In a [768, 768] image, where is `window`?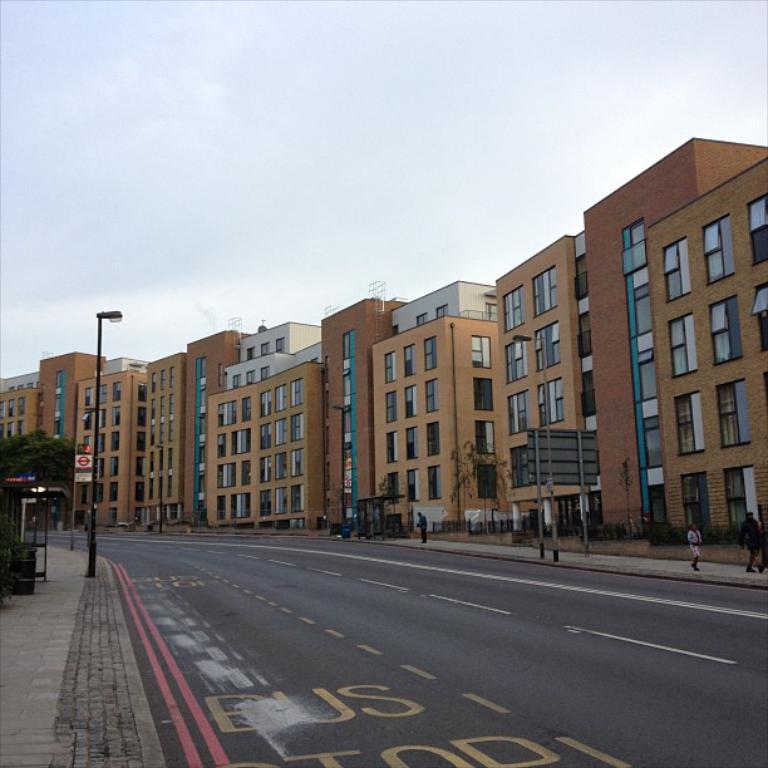
x1=259, y1=454, x2=271, y2=484.
